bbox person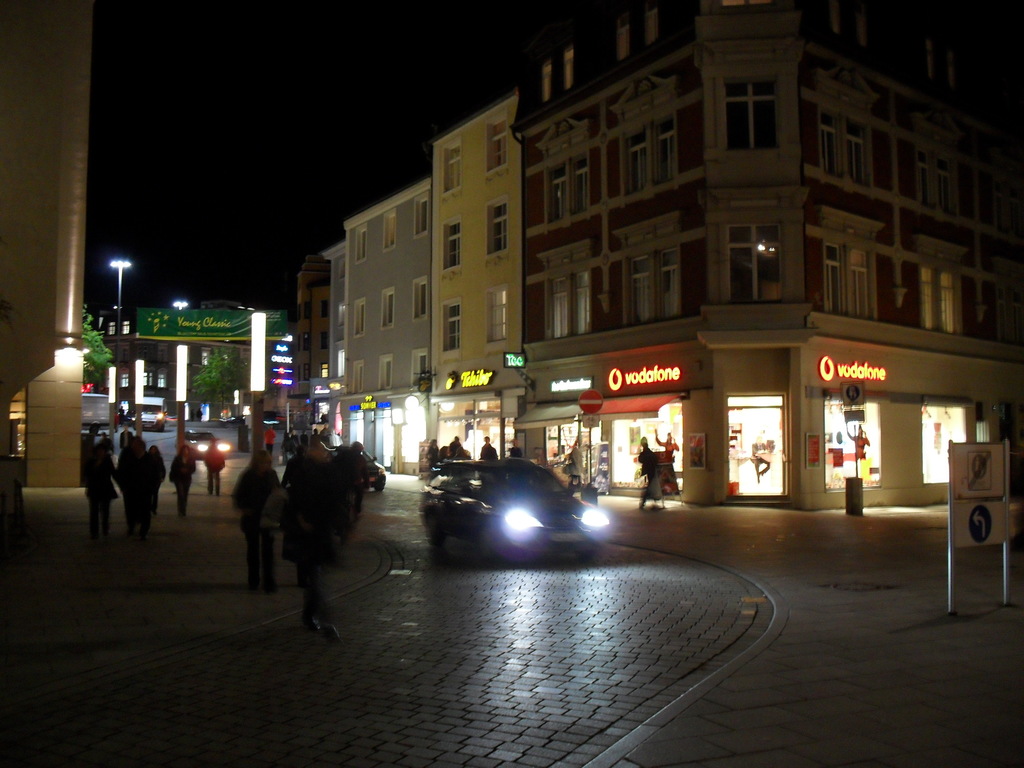
detection(427, 438, 437, 468)
